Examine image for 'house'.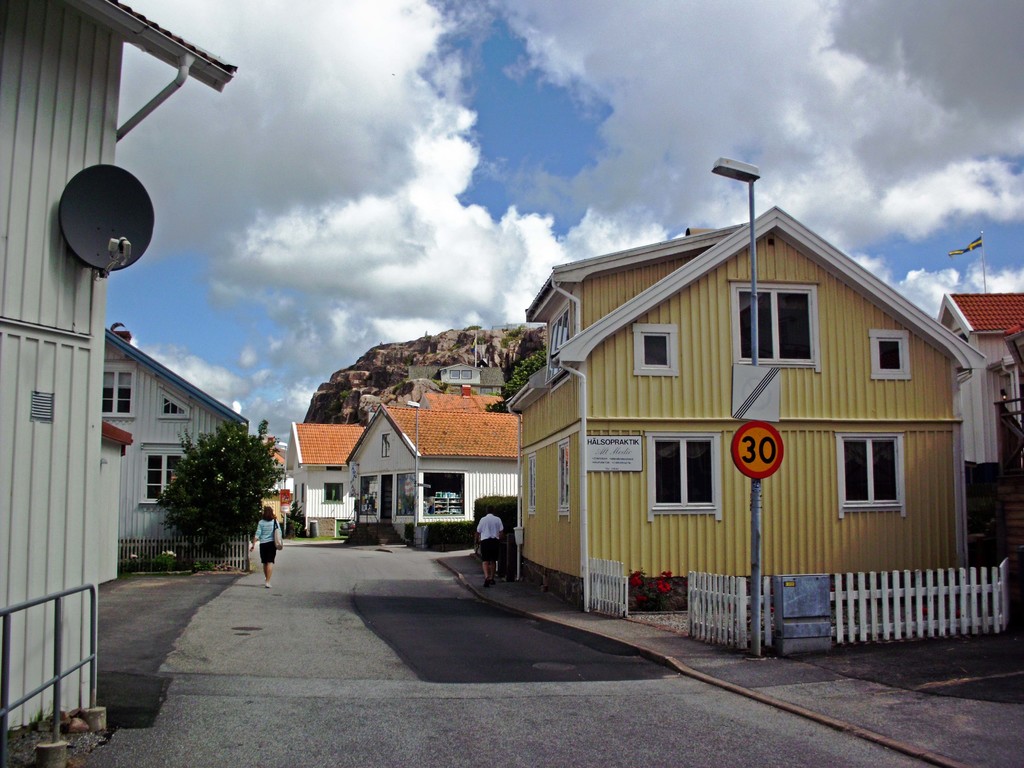
Examination result: [100, 328, 250, 540].
